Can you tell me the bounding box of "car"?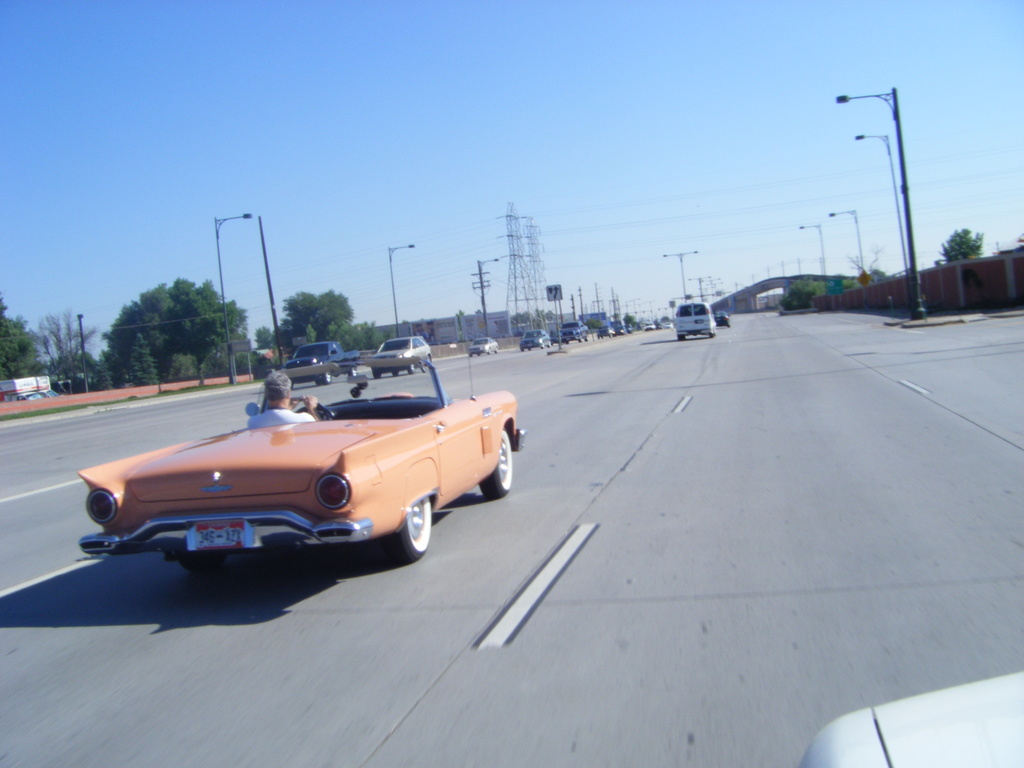
471 342 503 354.
